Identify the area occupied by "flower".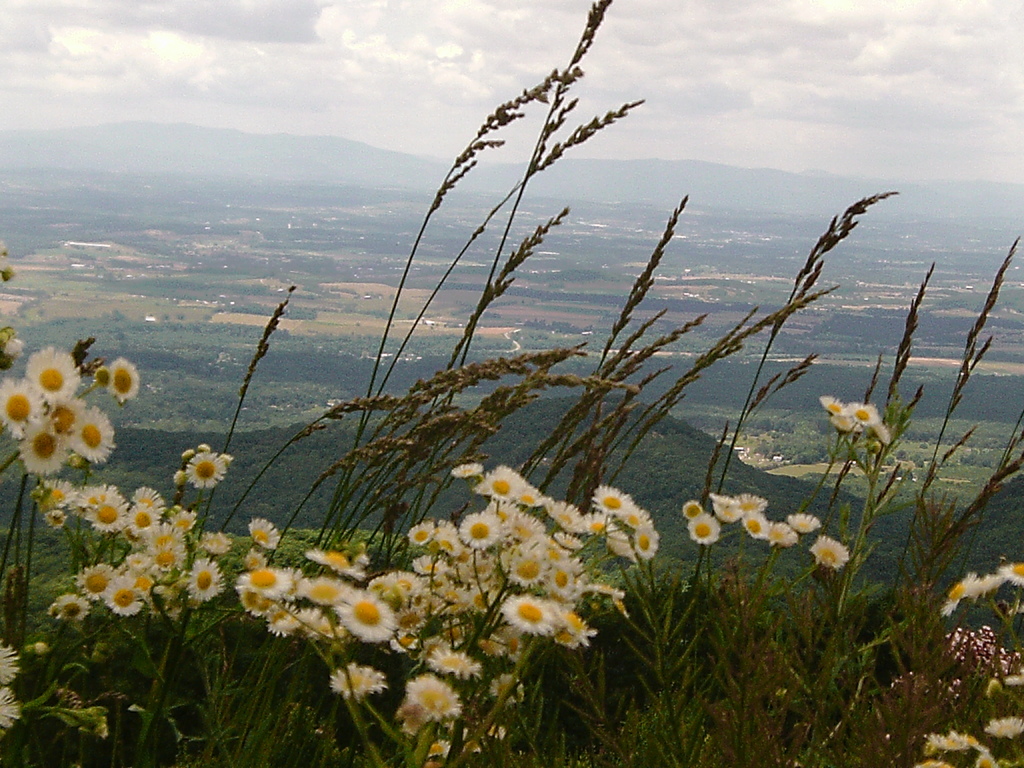
Area: rect(107, 358, 138, 399).
